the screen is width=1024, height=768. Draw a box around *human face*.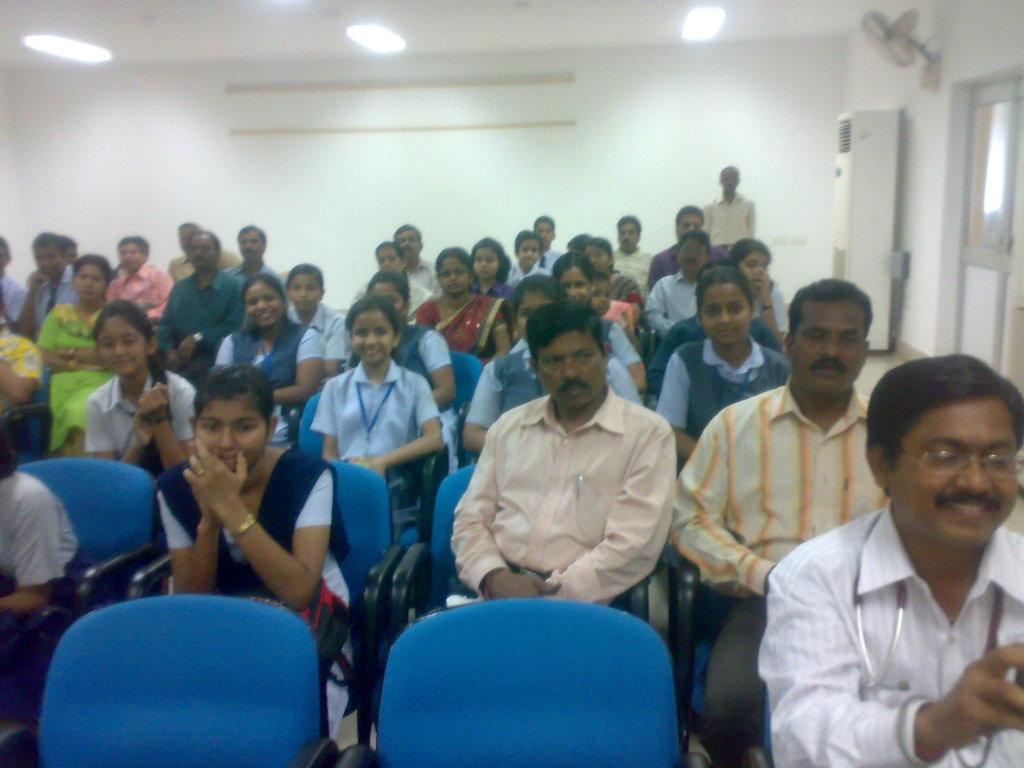
box(240, 228, 265, 262).
